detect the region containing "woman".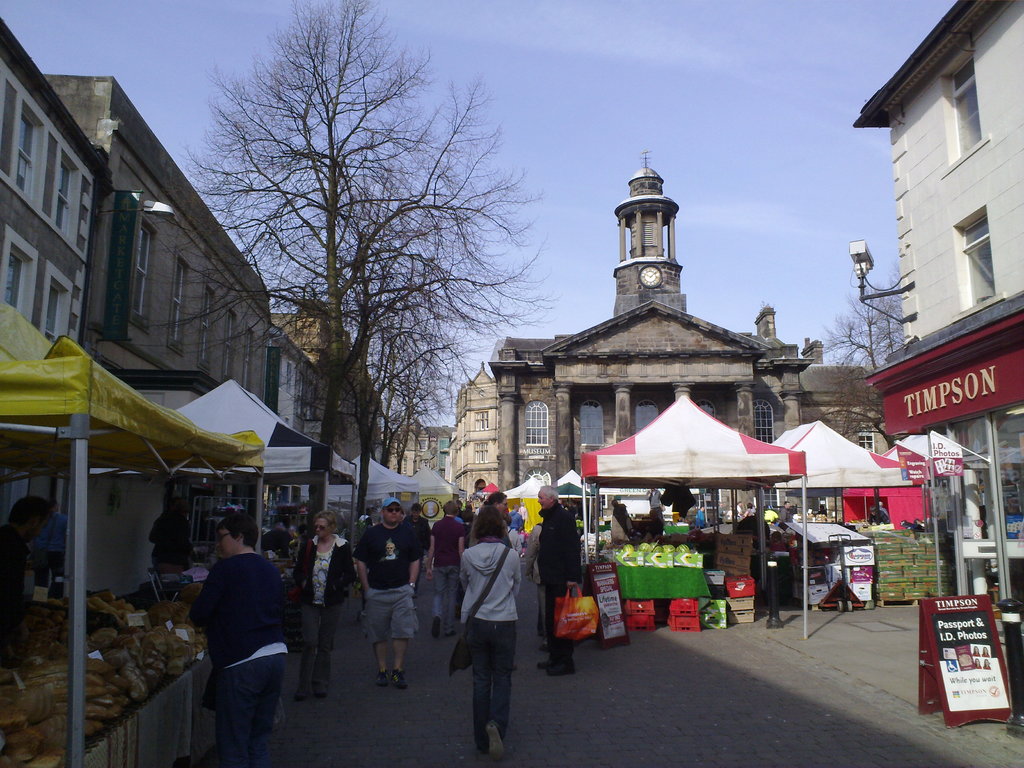
292, 508, 356, 698.
